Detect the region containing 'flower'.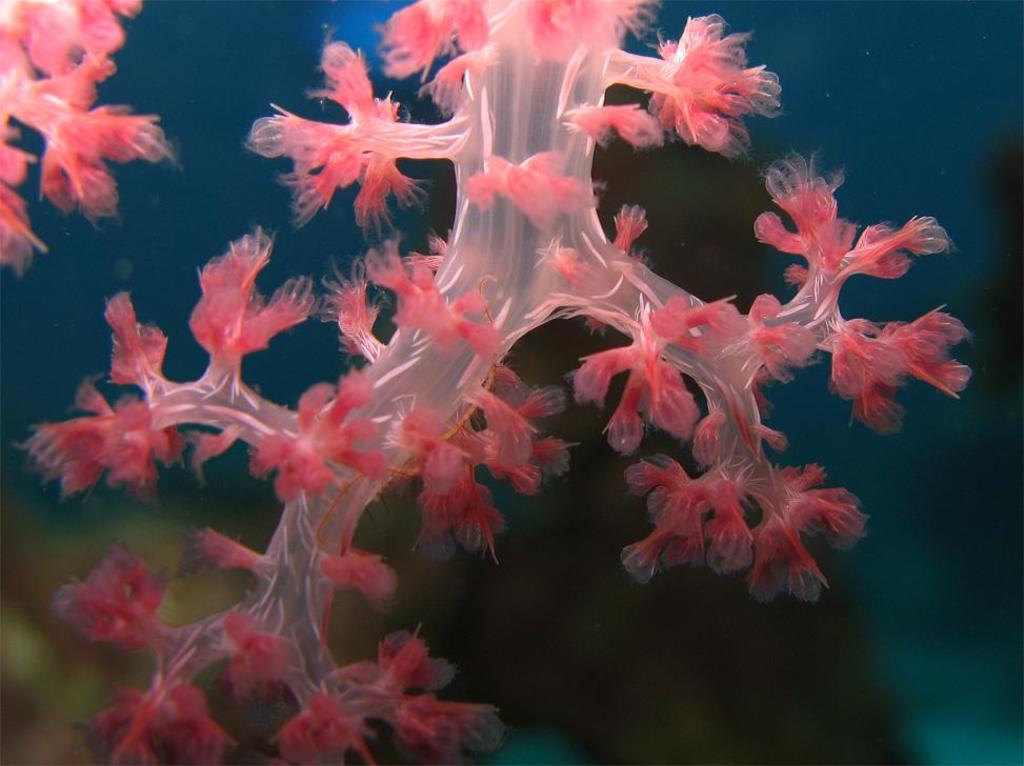
detection(804, 278, 968, 432).
